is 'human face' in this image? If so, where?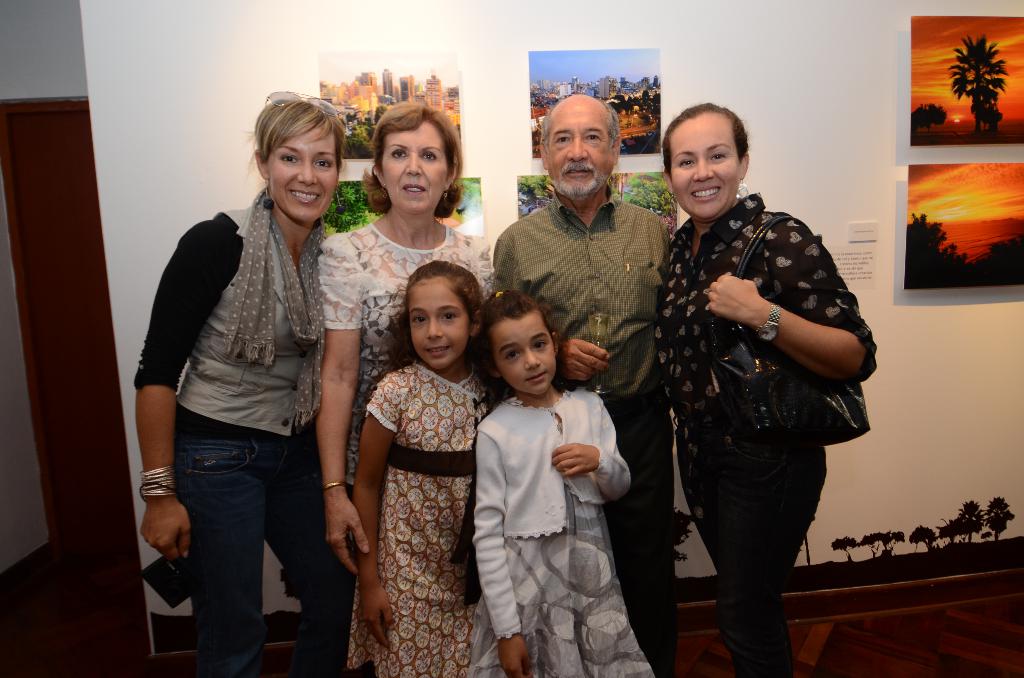
Yes, at rect(266, 125, 340, 227).
